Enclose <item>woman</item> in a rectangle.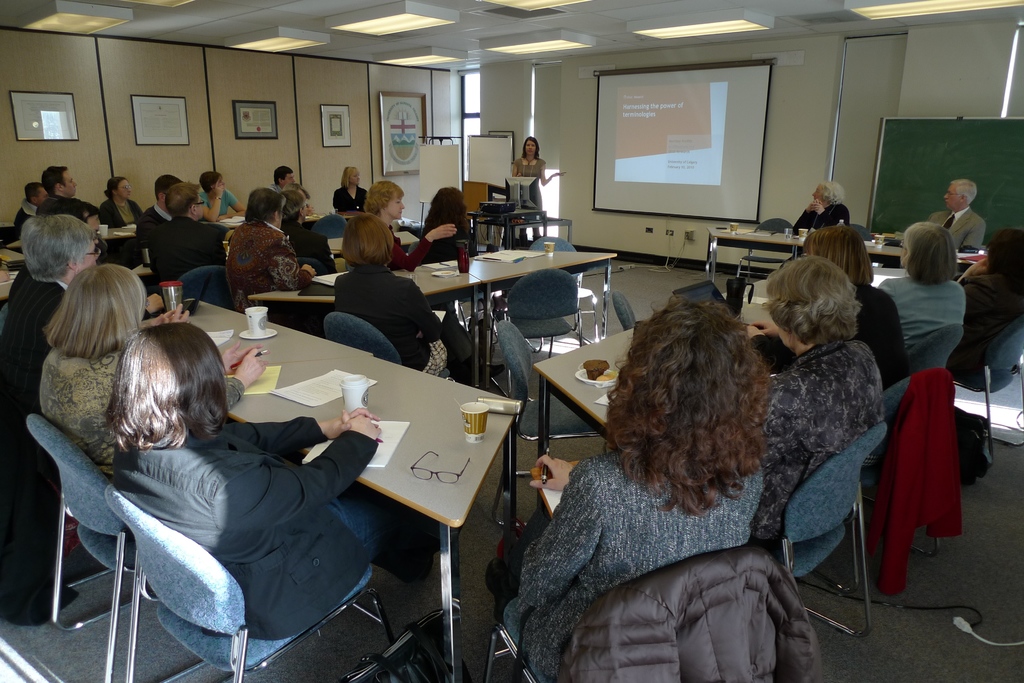
detection(333, 208, 472, 374).
